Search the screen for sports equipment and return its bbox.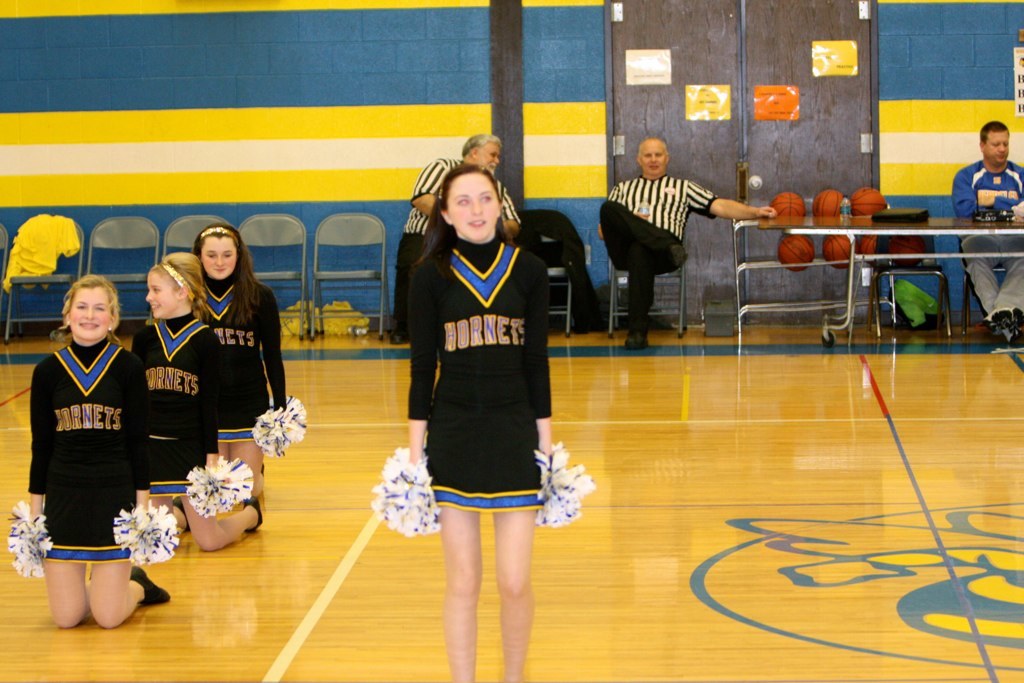
Found: region(850, 185, 890, 216).
